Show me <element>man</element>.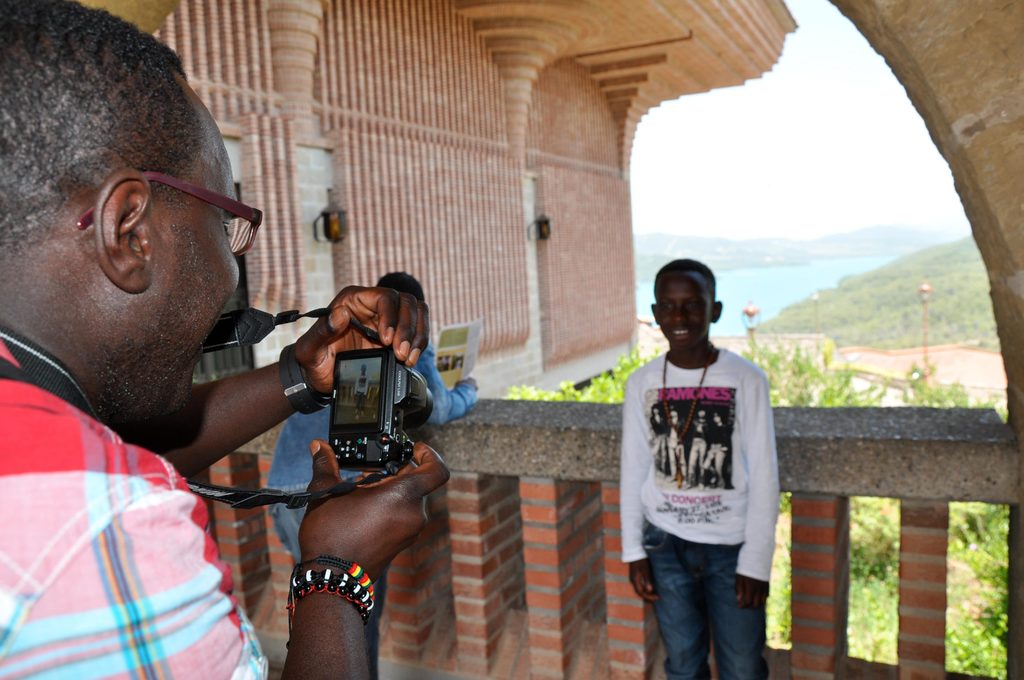
<element>man</element> is here: [x1=0, y1=0, x2=452, y2=679].
